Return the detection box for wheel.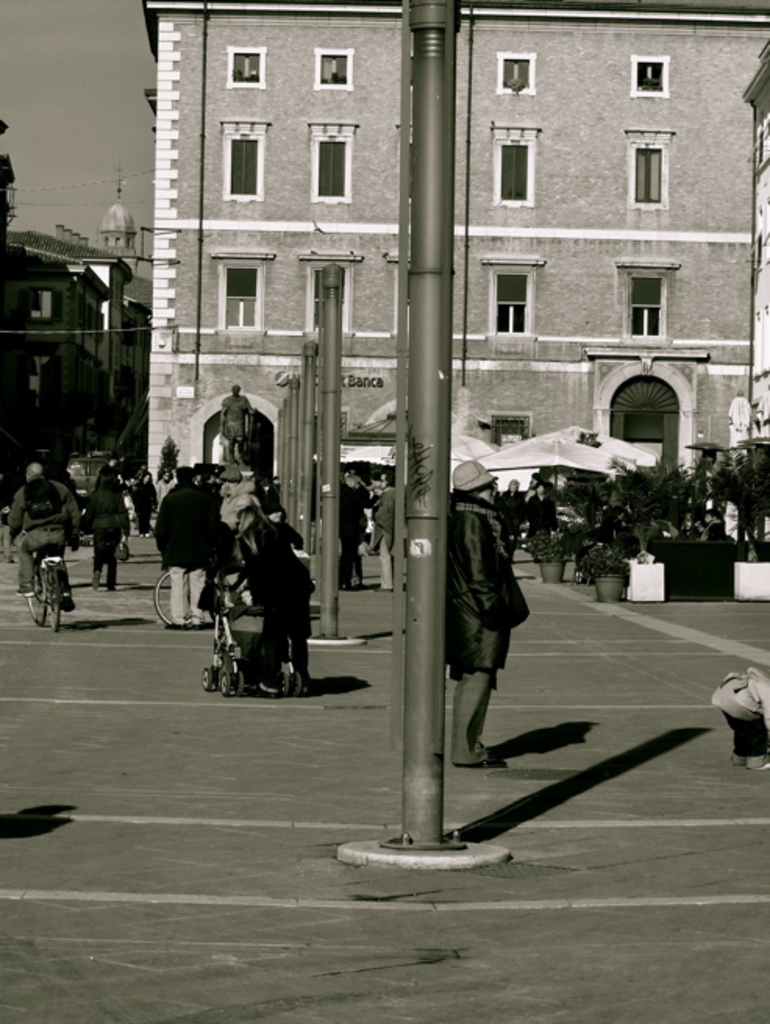
rect(233, 673, 244, 696).
